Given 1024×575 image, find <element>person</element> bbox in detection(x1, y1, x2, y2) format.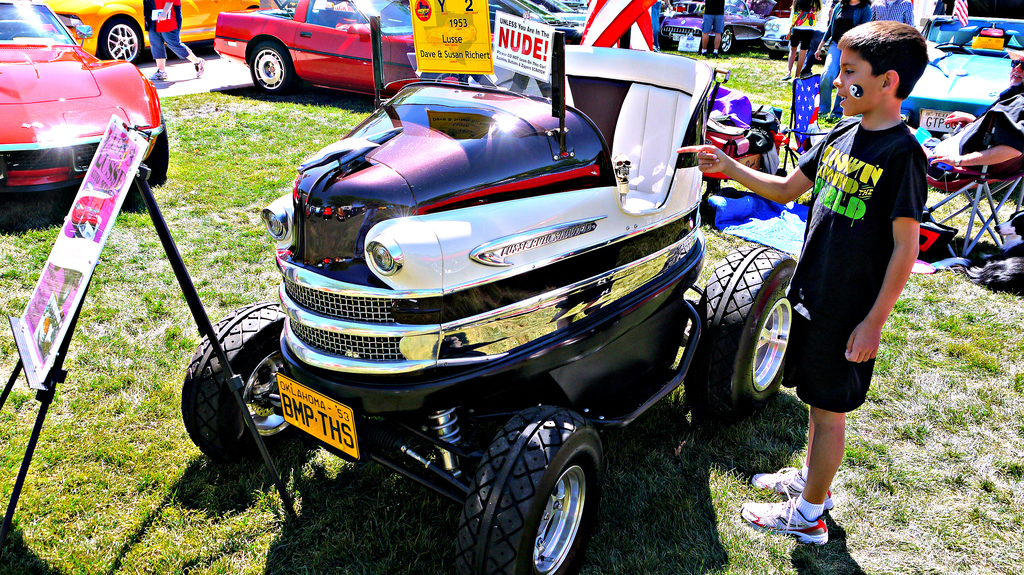
detection(800, 0, 831, 76).
